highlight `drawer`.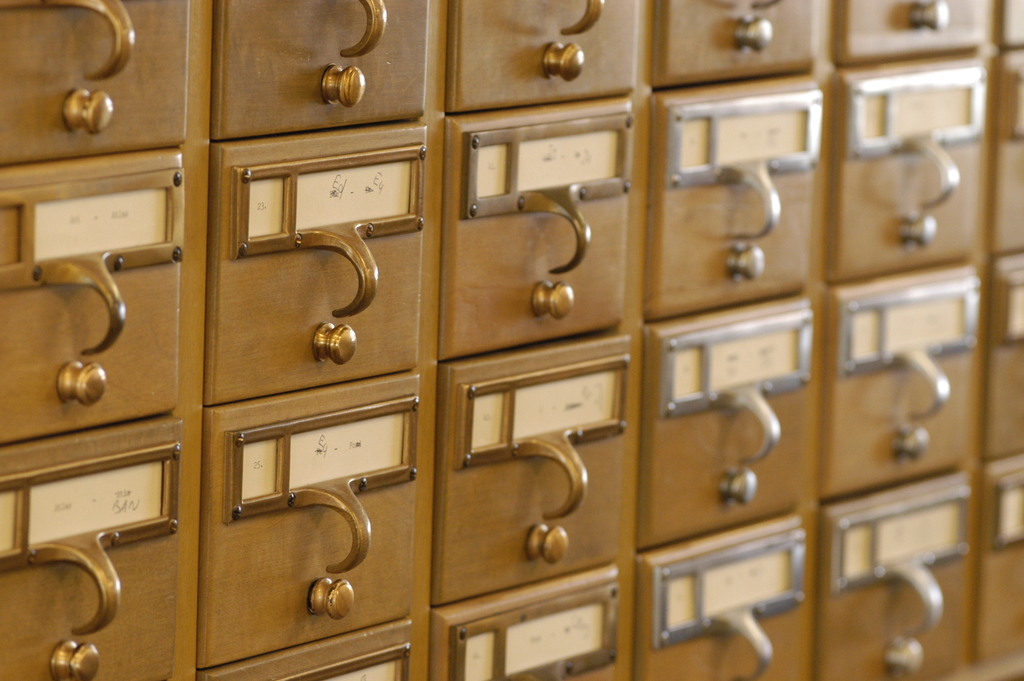
Highlighted region: (440, 335, 635, 600).
